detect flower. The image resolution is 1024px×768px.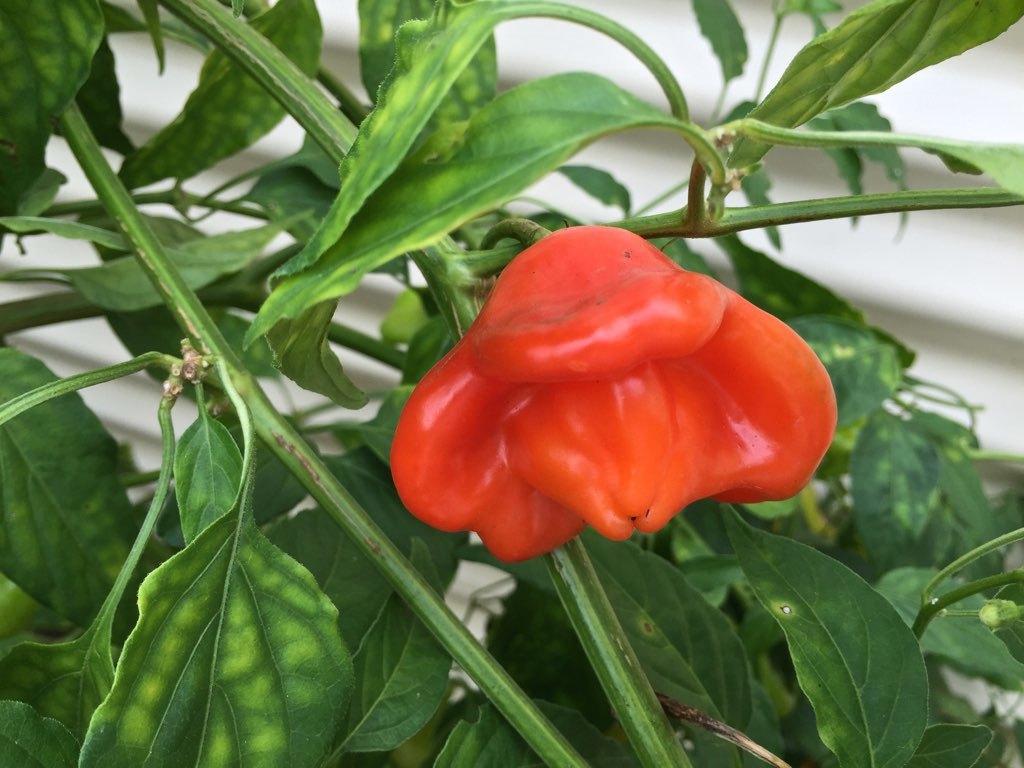
box=[390, 218, 829, 563].
